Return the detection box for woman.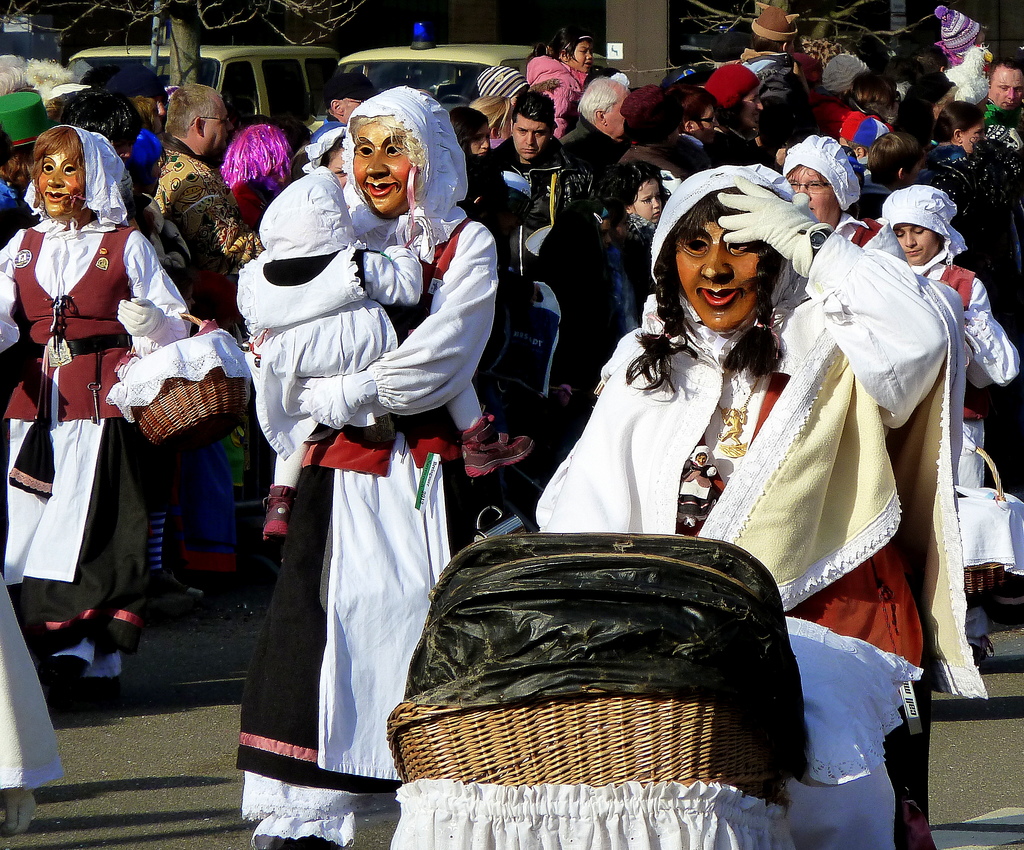
x1=907, y1=102, x2=988, y2=185.
